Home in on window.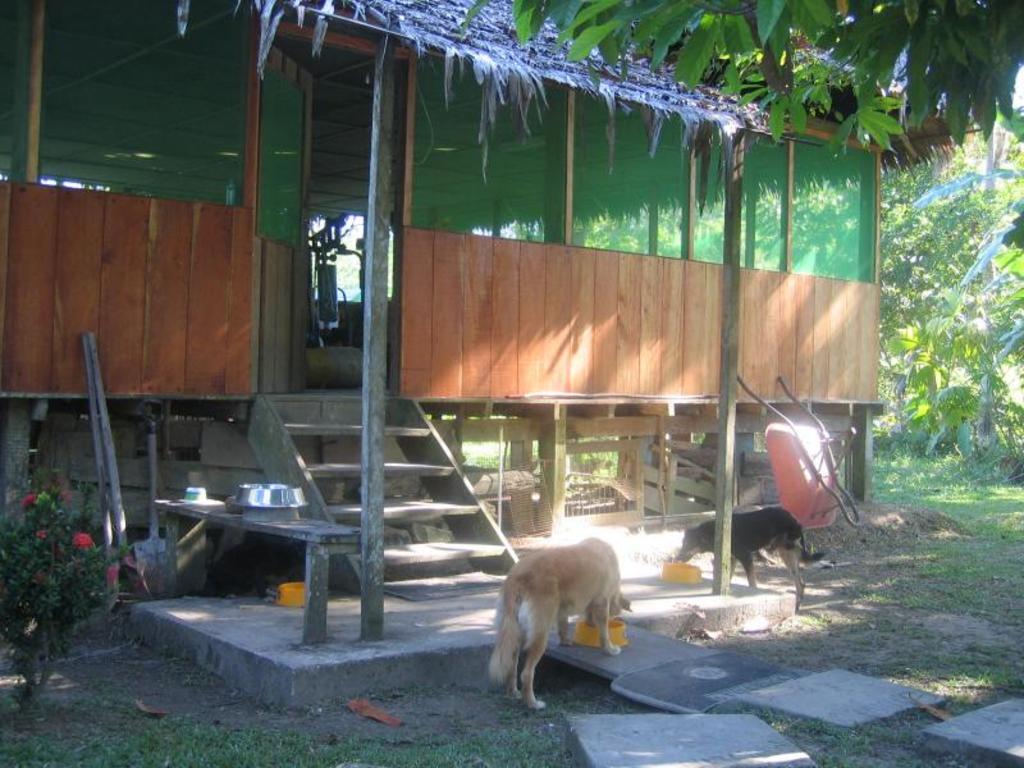
Homed in at BBox(1, 0, 28, 178).
